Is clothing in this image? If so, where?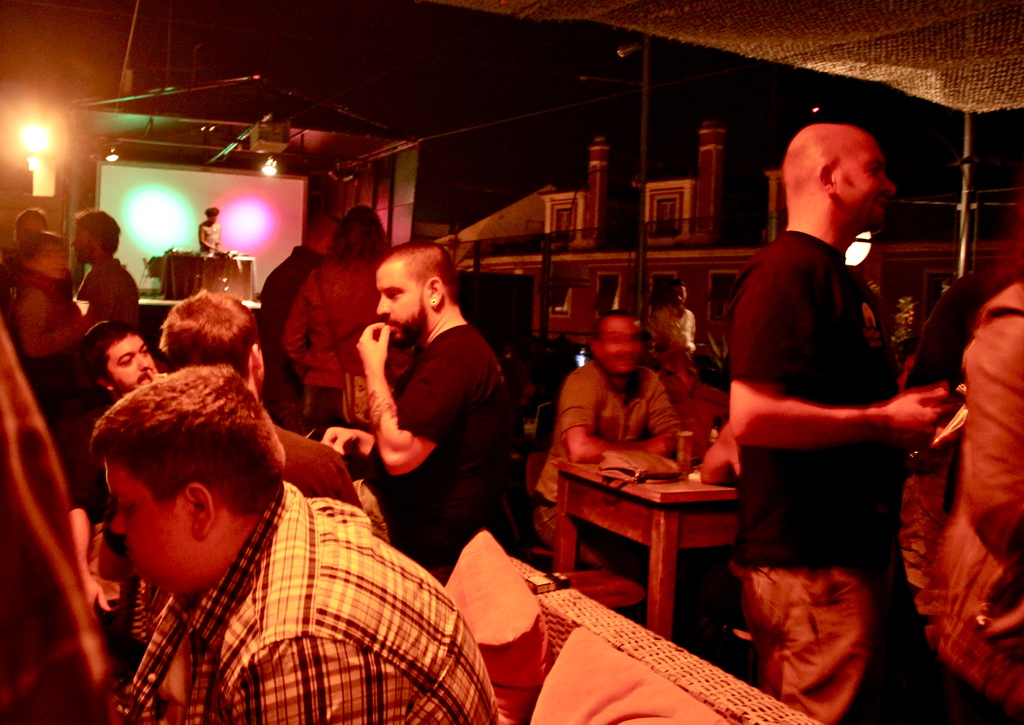
Yes, at [left=120, top=477, right=502, bottom=724].
